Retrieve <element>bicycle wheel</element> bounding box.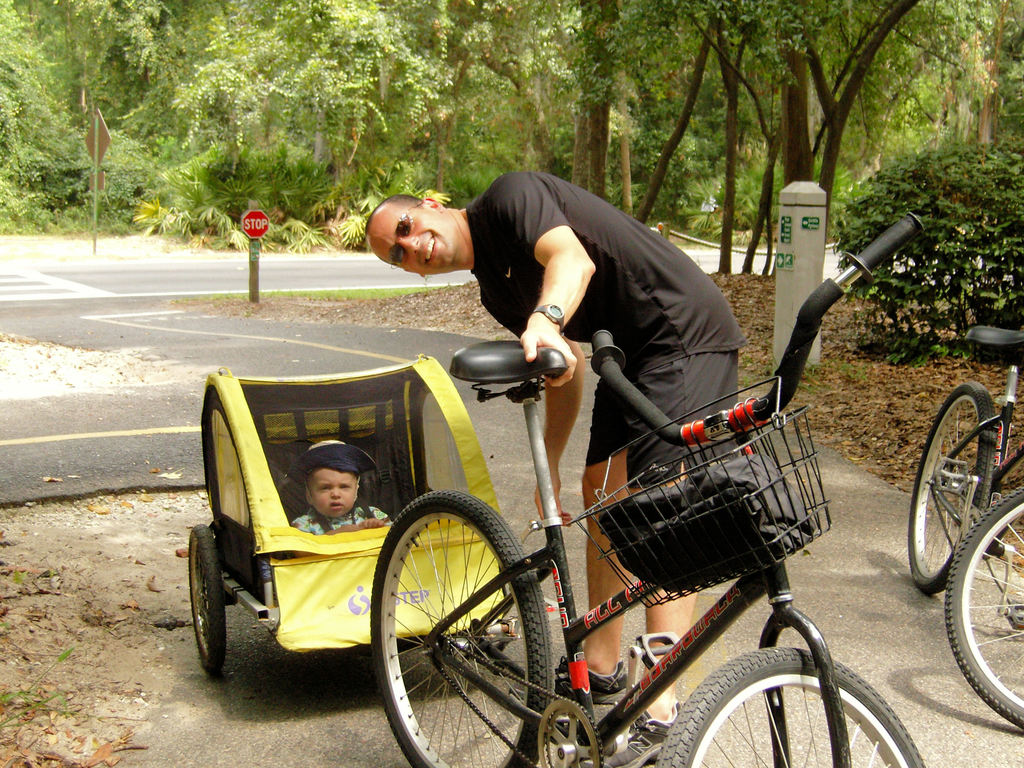
Bounding box: select_region(186, 524, 224, 679).
